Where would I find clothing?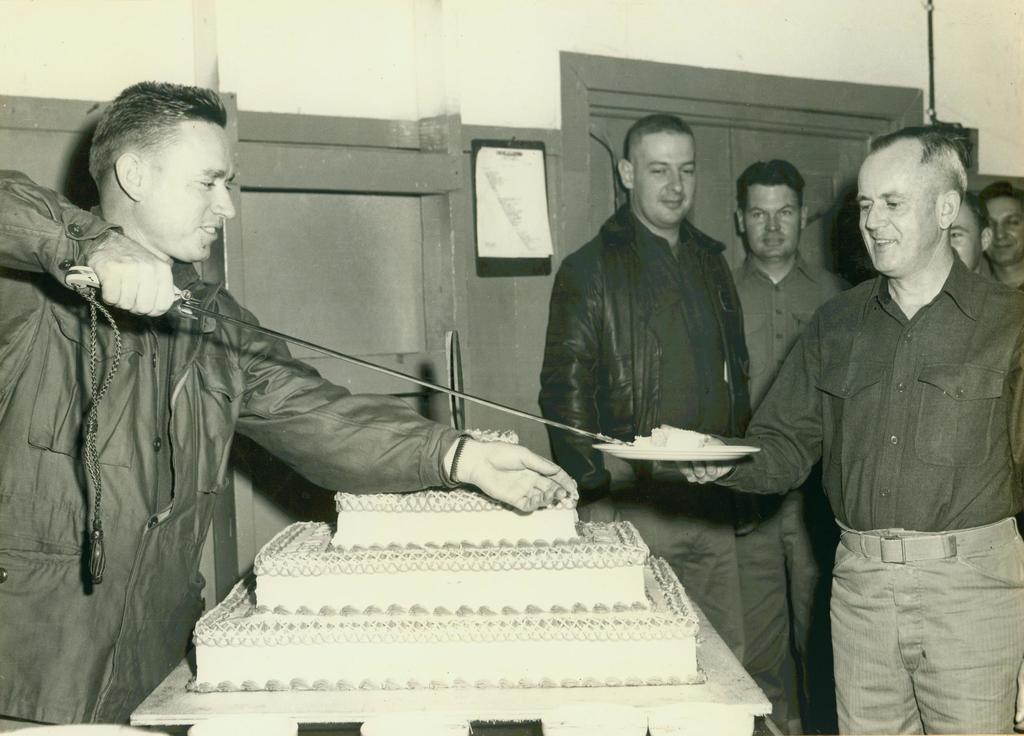
At box=[727, 259, 842, 734].
